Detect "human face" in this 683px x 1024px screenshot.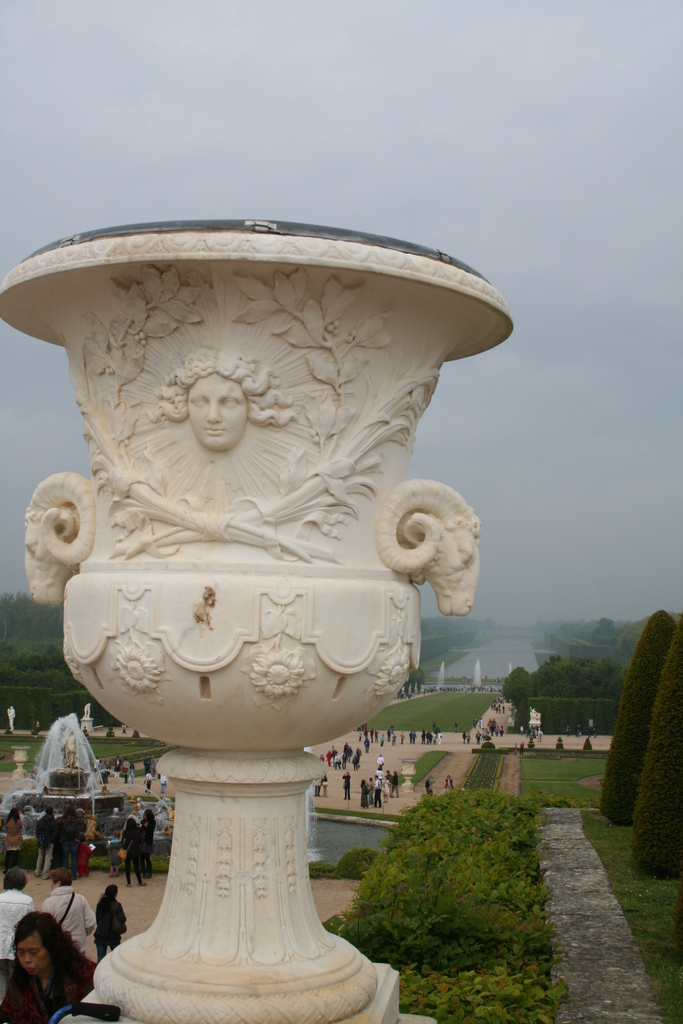
Detection: [left=12, top=933, right=51, bottom=977].
